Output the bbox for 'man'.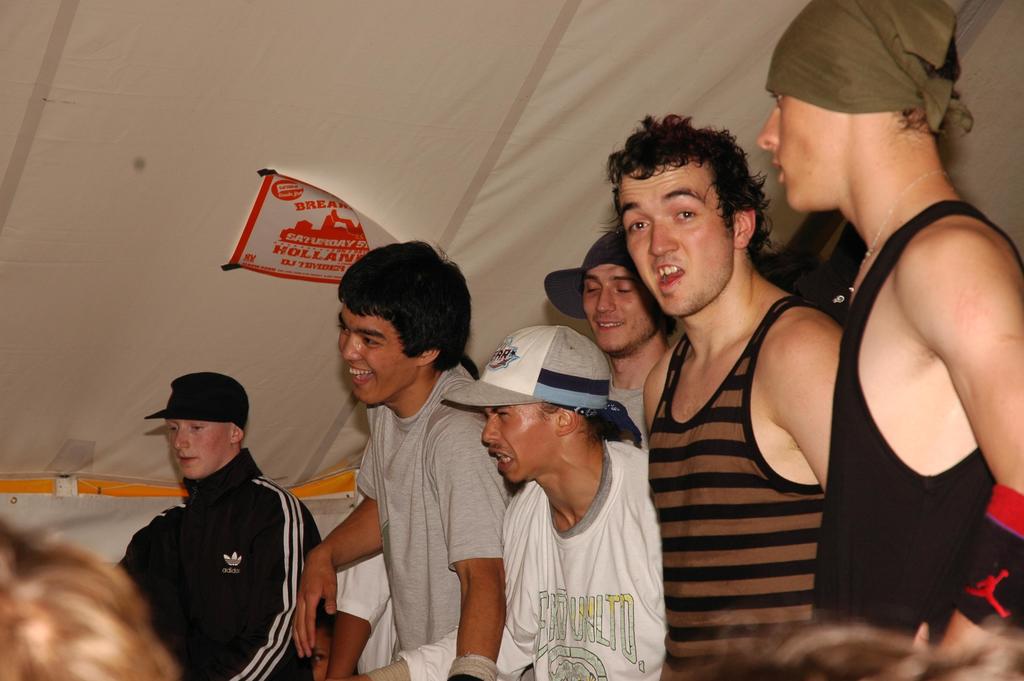
bbox=(609, 111, 855, 680).
